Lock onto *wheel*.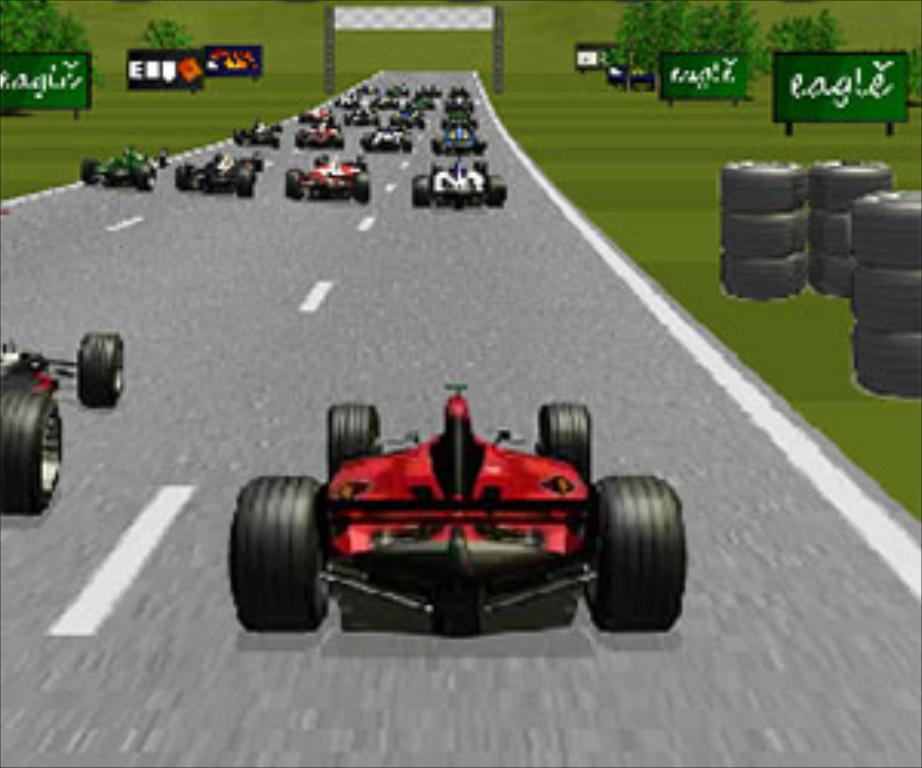
Locked: {"x1": 230, "y1": 166, "x2": 255, "y2": 194}.
